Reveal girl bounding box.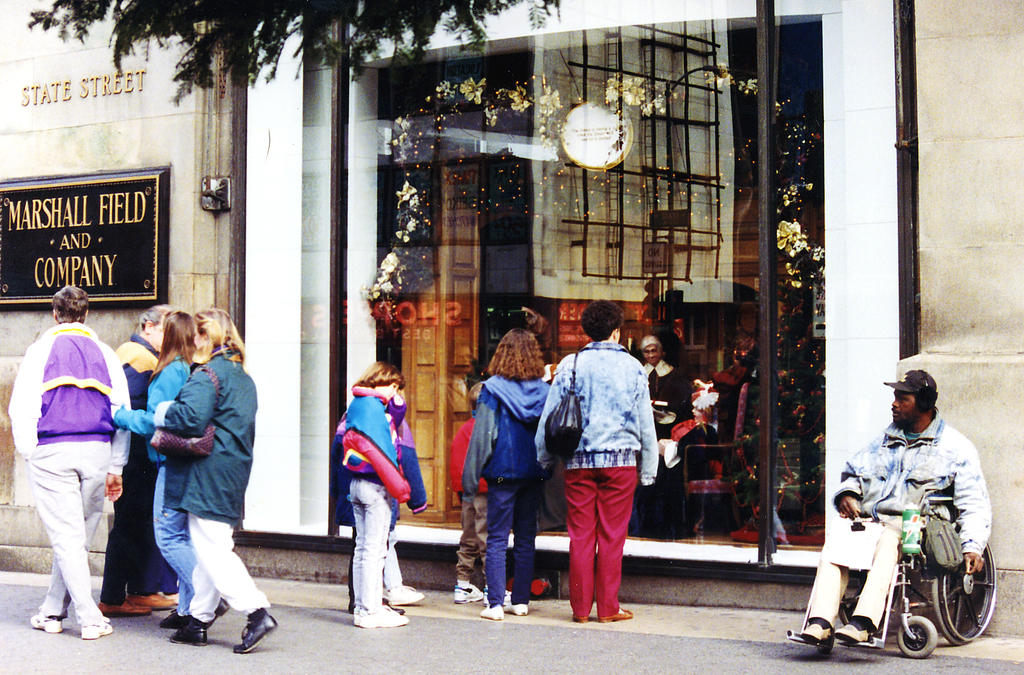
Revealed: (x1=463, y1=328, x2=550, y2=619).
